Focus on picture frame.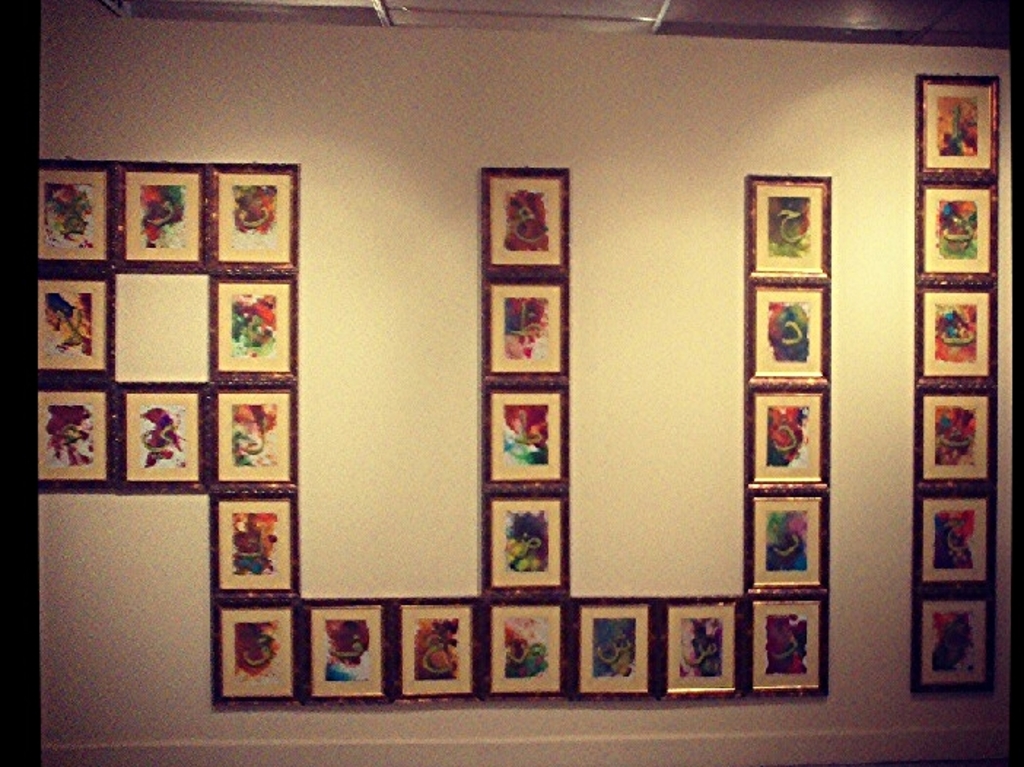
Focused at 915 67 996 181.
